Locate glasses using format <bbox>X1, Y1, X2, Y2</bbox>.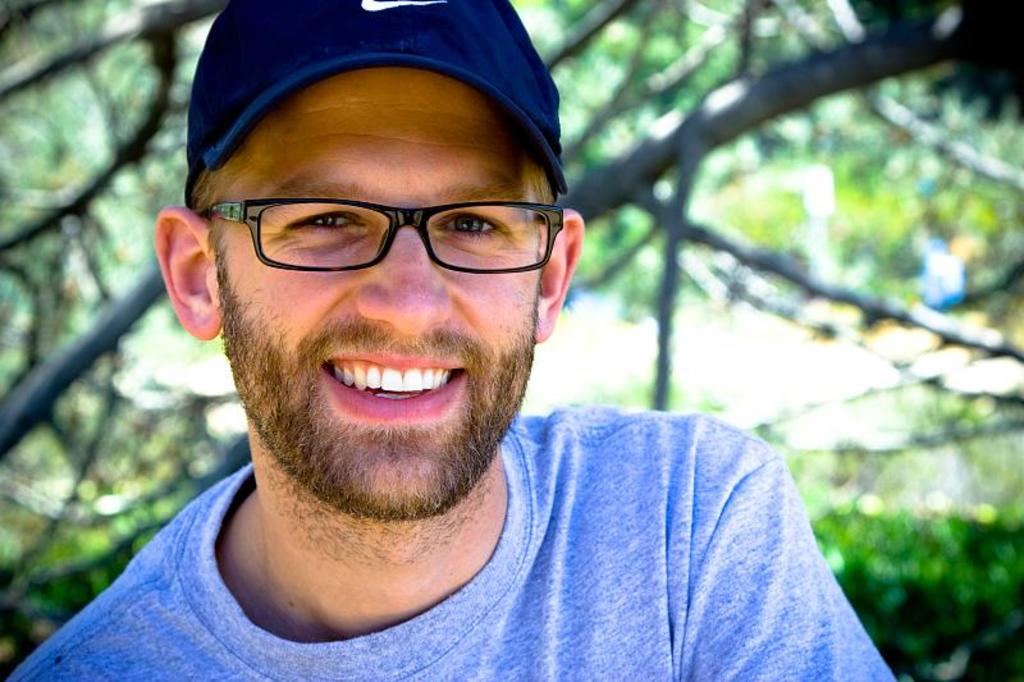
<bbox>193, 196, 566, 278</bbox>.
